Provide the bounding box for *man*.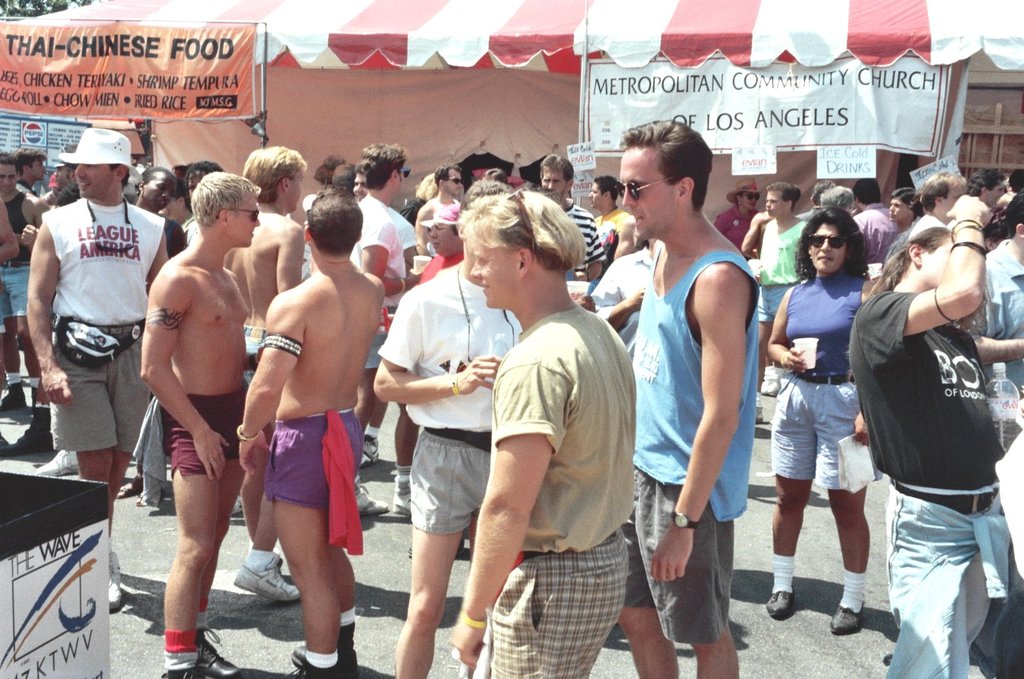
(left=588, top=177, right=635, bottom=259).
